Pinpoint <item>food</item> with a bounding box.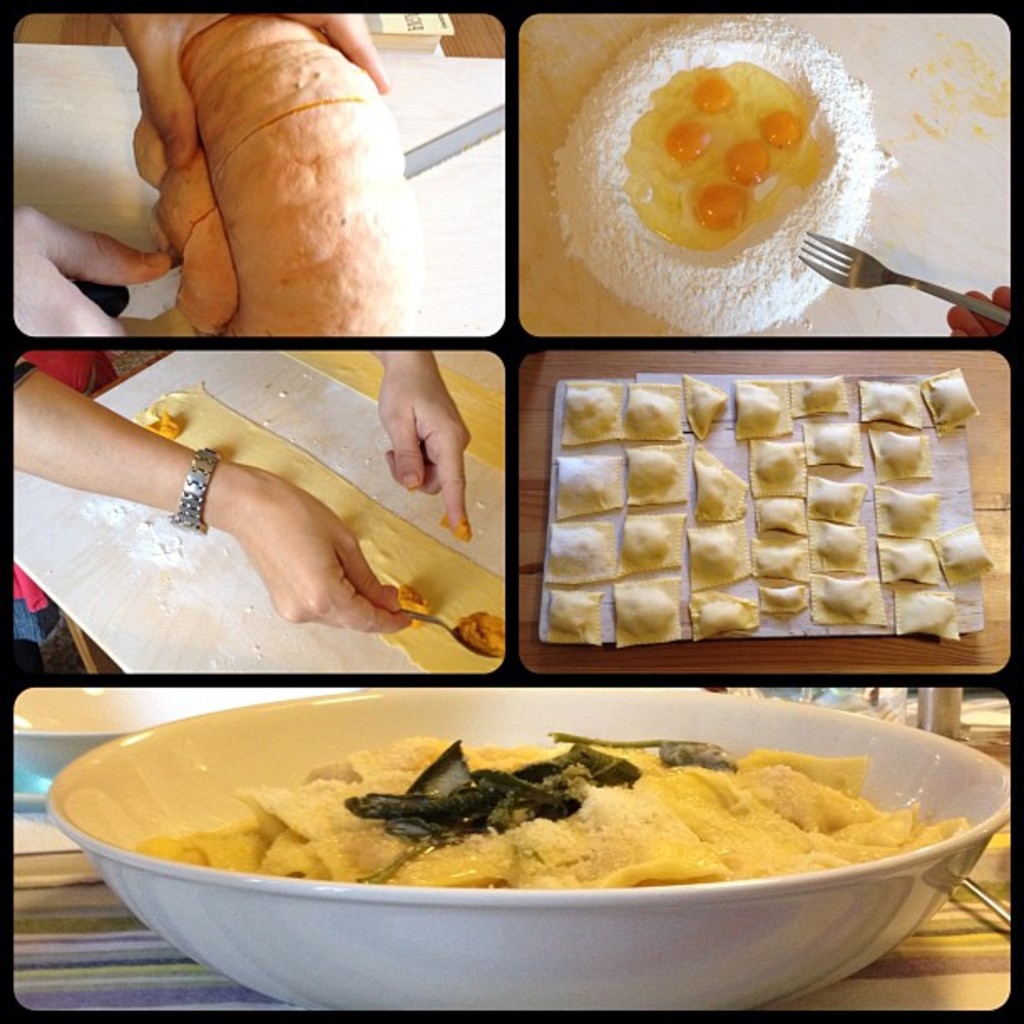
<region>453, 611, 504, 659</region>.
